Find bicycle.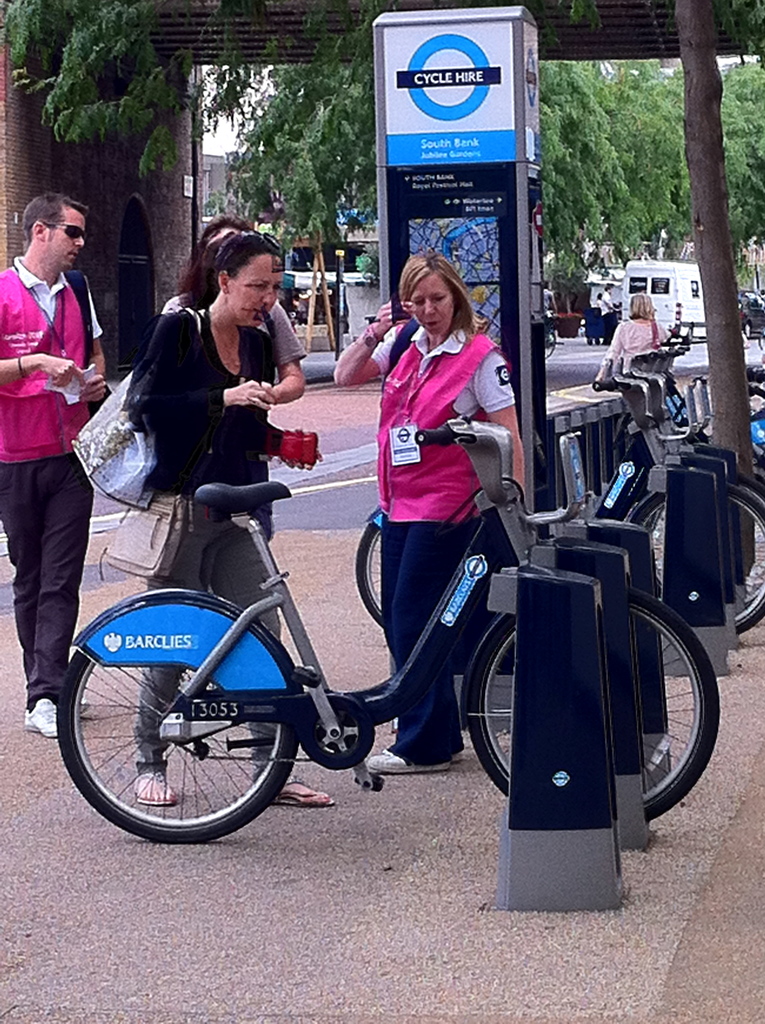
<bbox>20, 391, 723, 860</bbox>.
